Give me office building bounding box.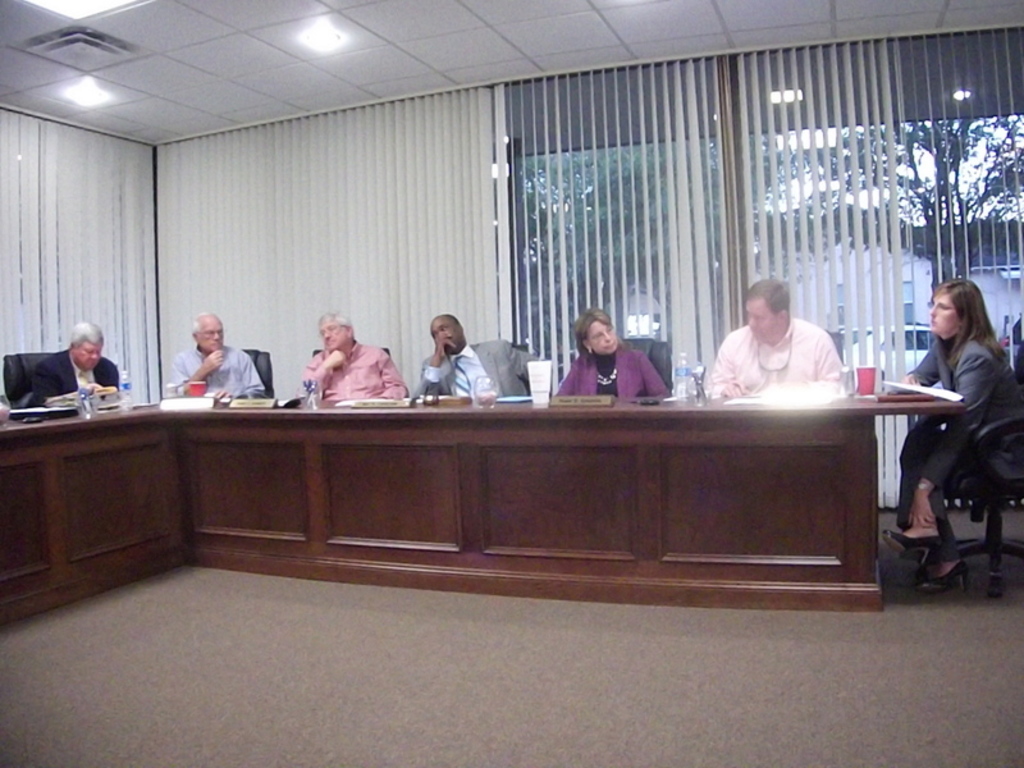
bbox=(12, 0, 1023, 735).
